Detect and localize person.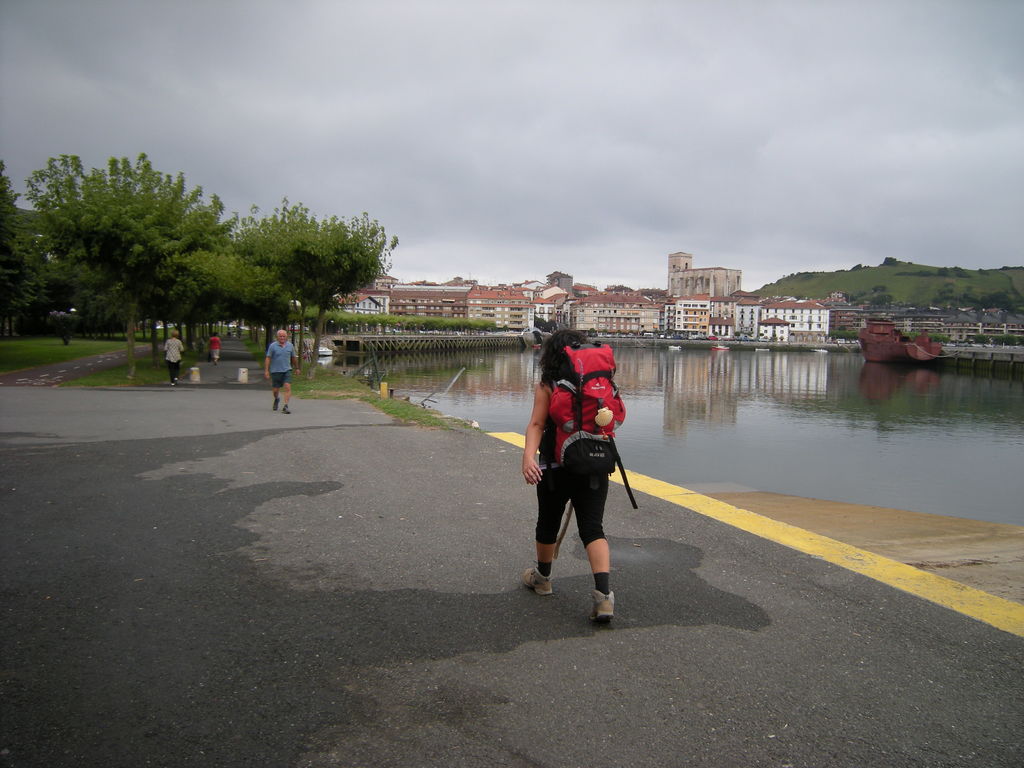
Localized at {"x1": 264, "y1": 331, "x2": 300, "y2": 415}.
